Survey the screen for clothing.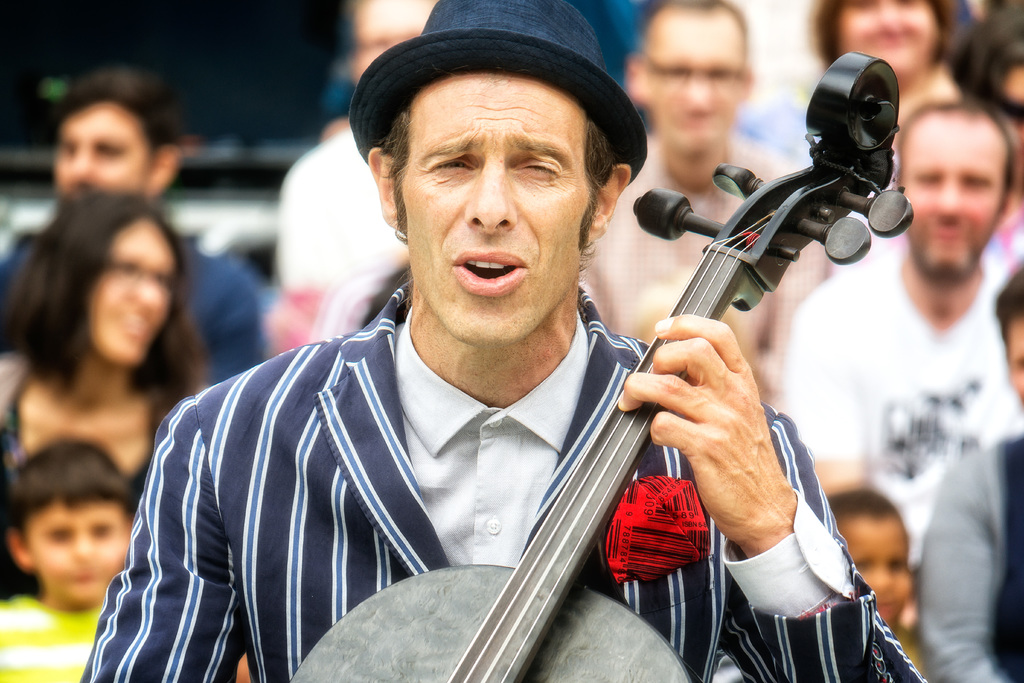
Survey found: select_region(84, 281, 928, 682).
